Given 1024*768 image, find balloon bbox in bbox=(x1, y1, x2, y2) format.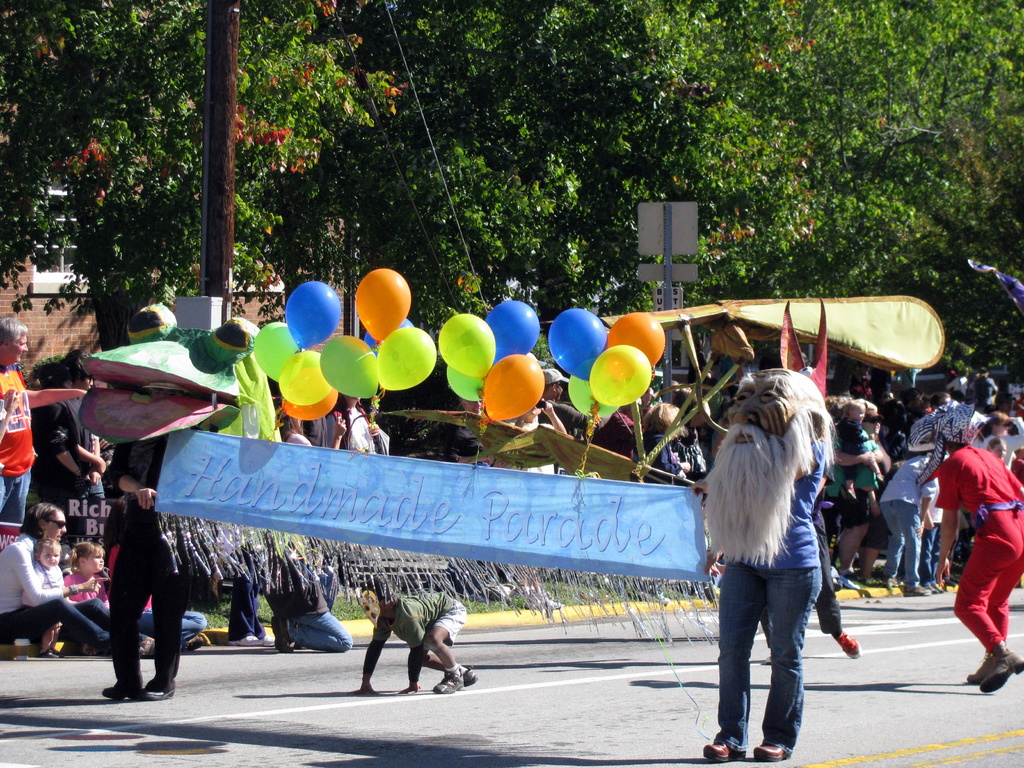
bbox=(282, 383, 340, 419).
